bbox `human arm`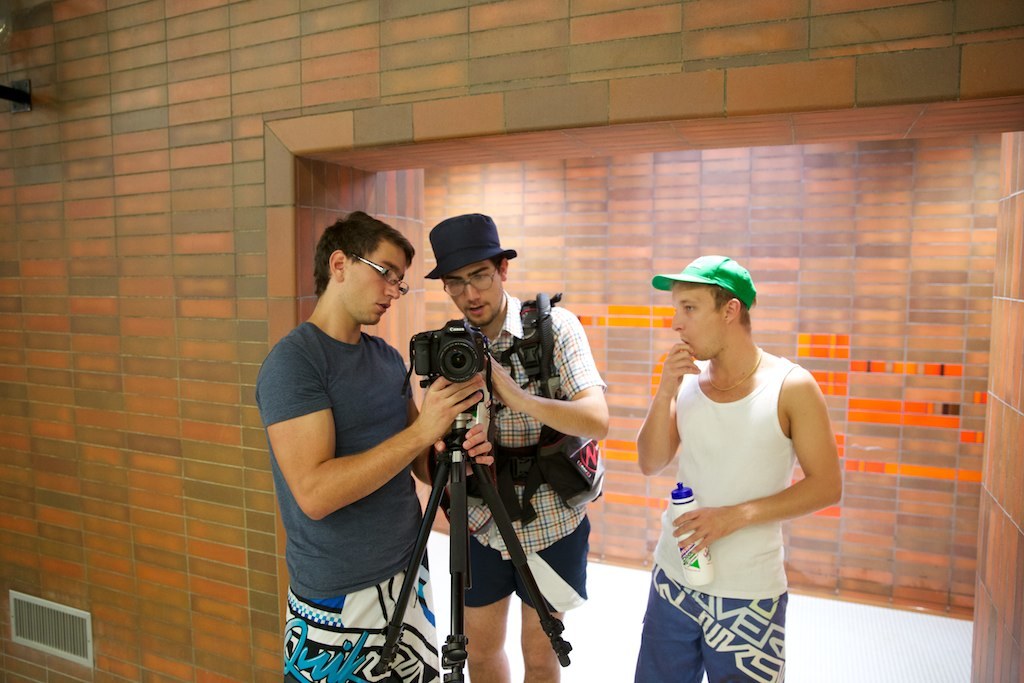
BBox(363, 371, 485, 514)
